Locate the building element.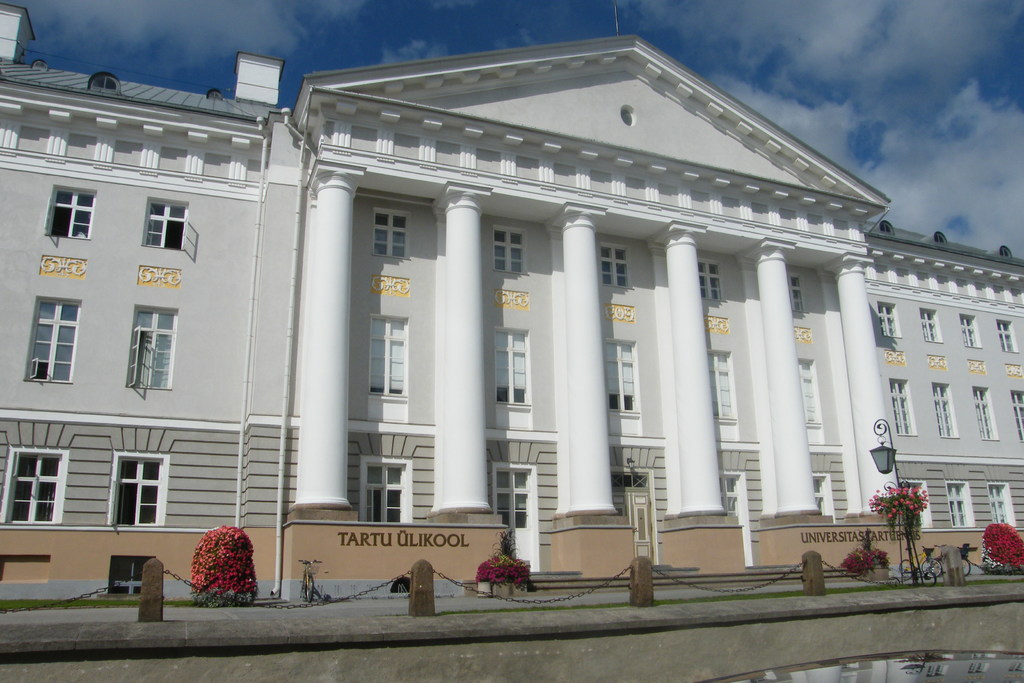
Element bbox: {"left": 0, "top": 1, "right": 1023, "bottom": 604}.
